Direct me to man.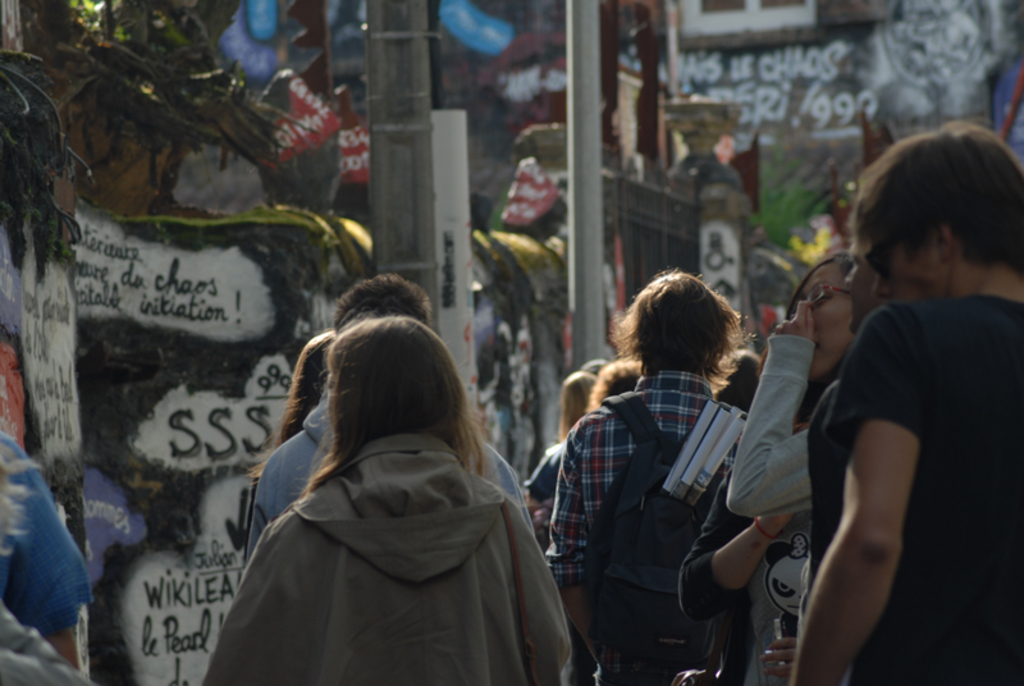
Direction: <region>765, 125, 1018, 678</region>.
